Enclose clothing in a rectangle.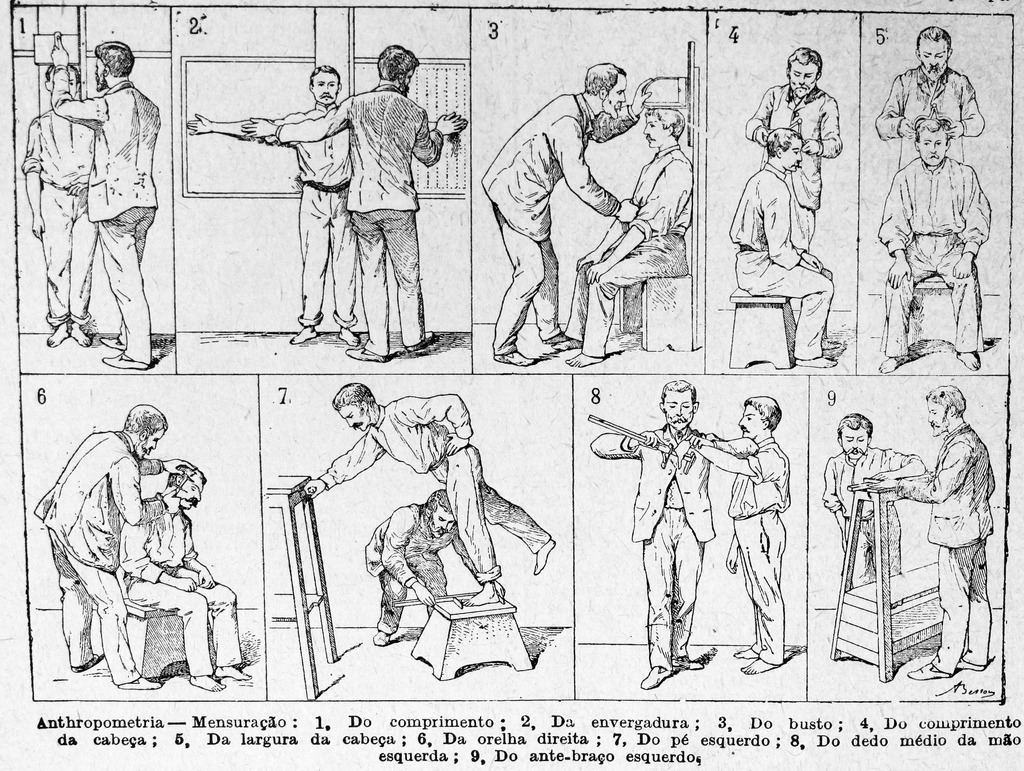
(240,98,355,329).
